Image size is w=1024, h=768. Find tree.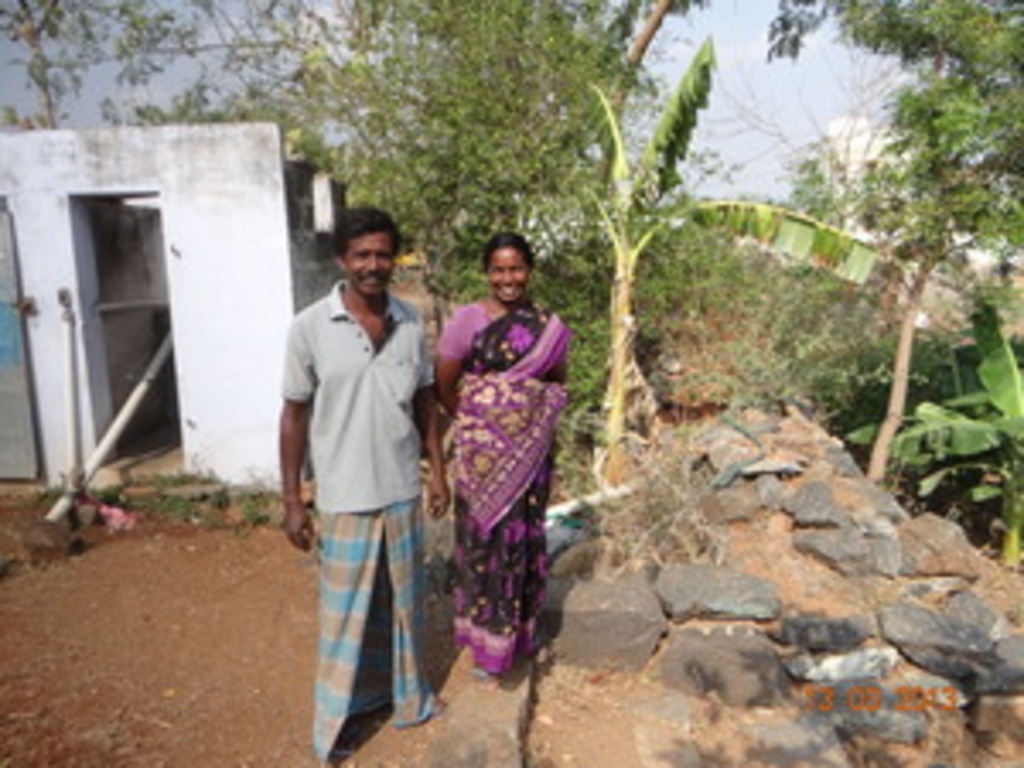
pyautogui.locateOnScreen(765, 0, 1021, 488).
